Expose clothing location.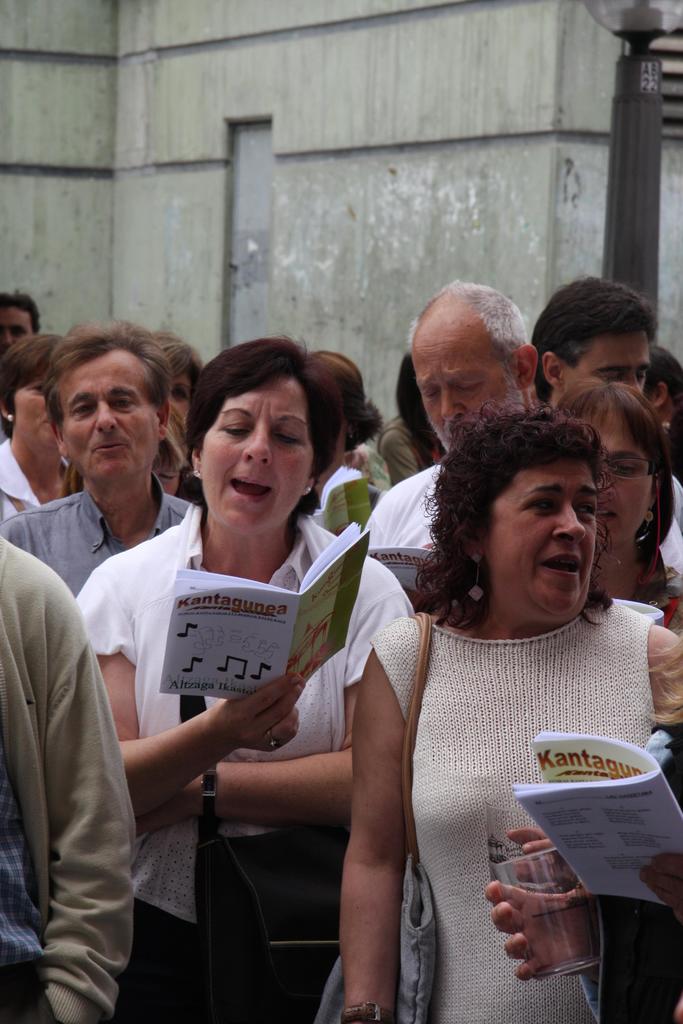
Exposed at l=0, t=435, r=43, b=525.
